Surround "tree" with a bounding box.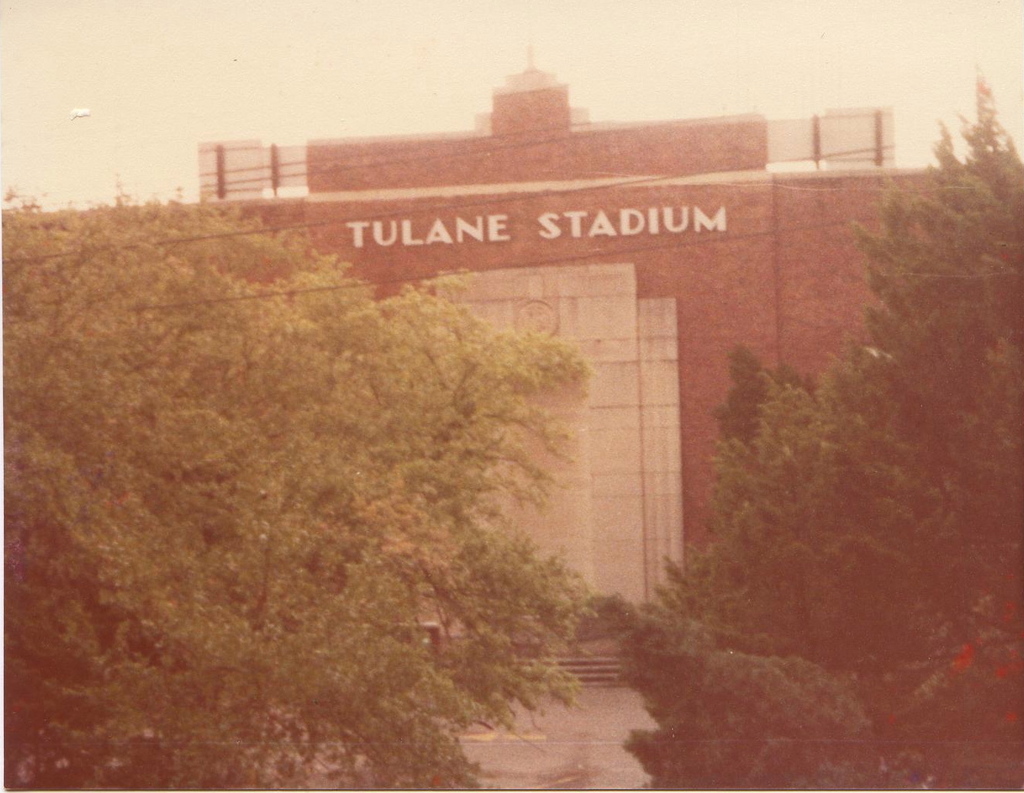
0,197,600,792.
